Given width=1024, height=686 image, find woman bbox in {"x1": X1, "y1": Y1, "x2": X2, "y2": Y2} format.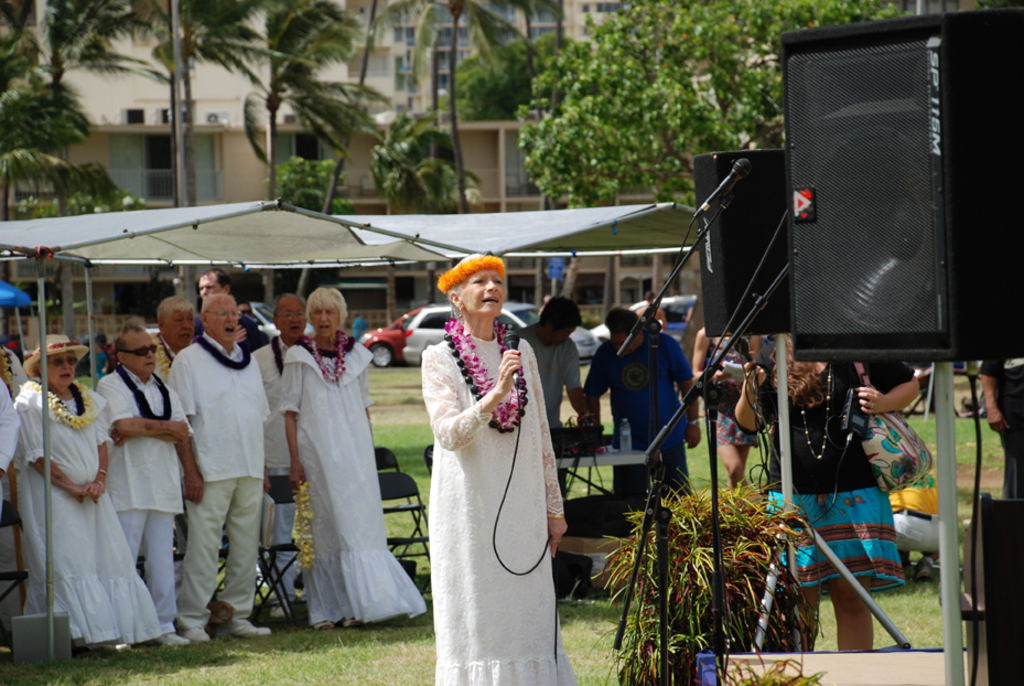
{"x1": 405, "y1": 248, "x2": 560, "y2": 674}.
